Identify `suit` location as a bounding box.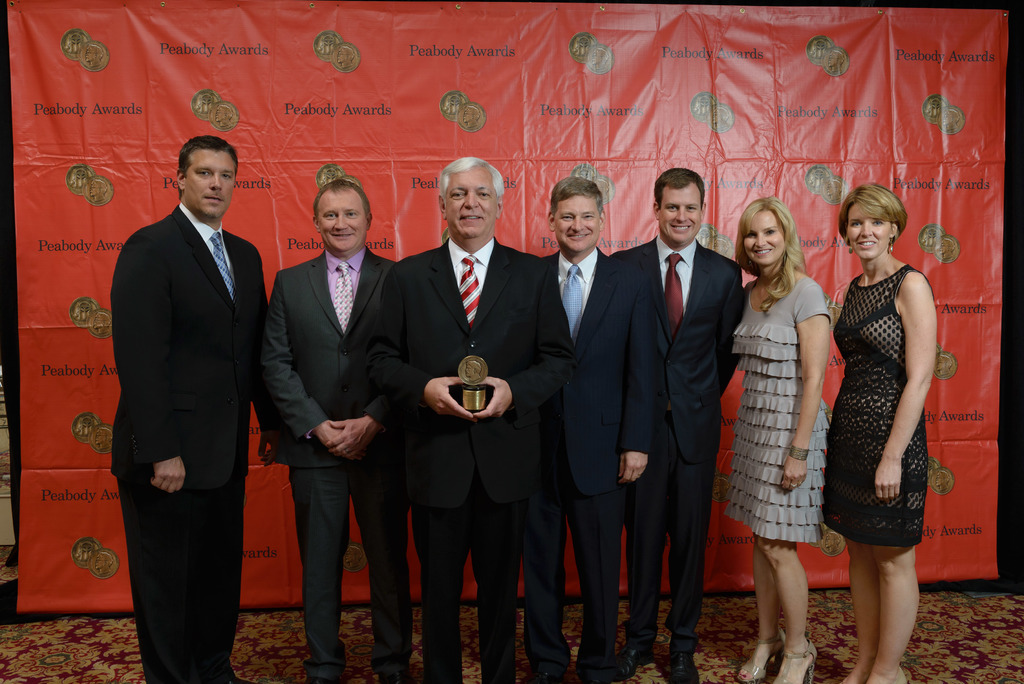
BBox(600, 232, 746, 653).
